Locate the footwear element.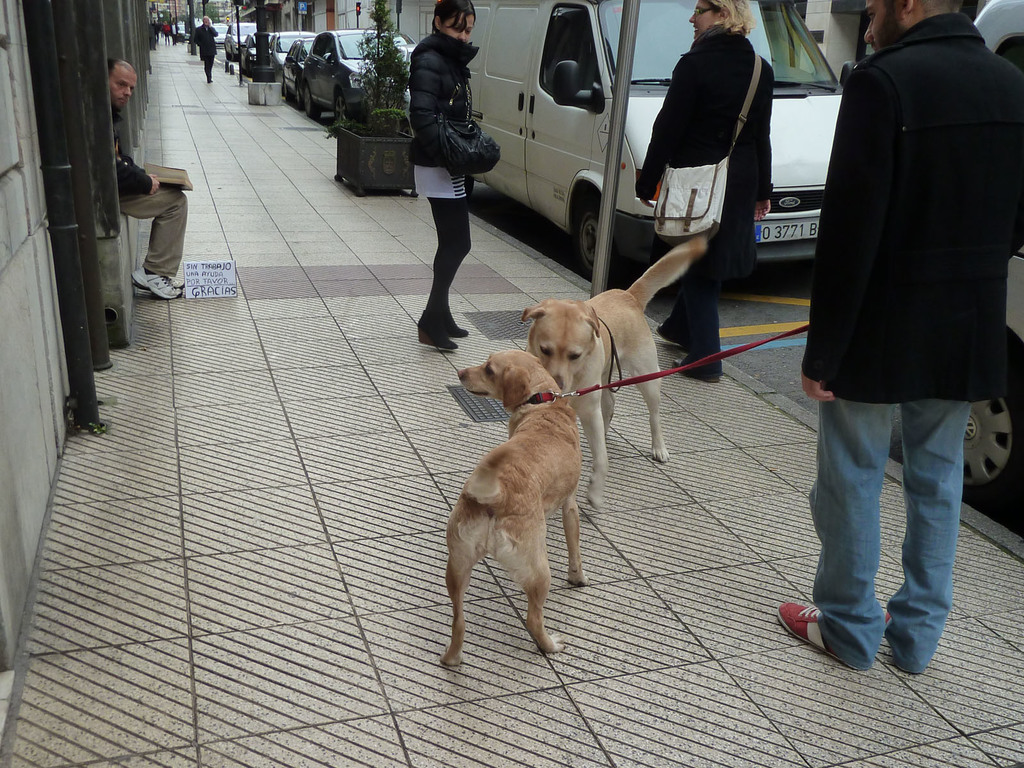
Element bbox: (x1=778, y1=602, x2=872, y2=668).
